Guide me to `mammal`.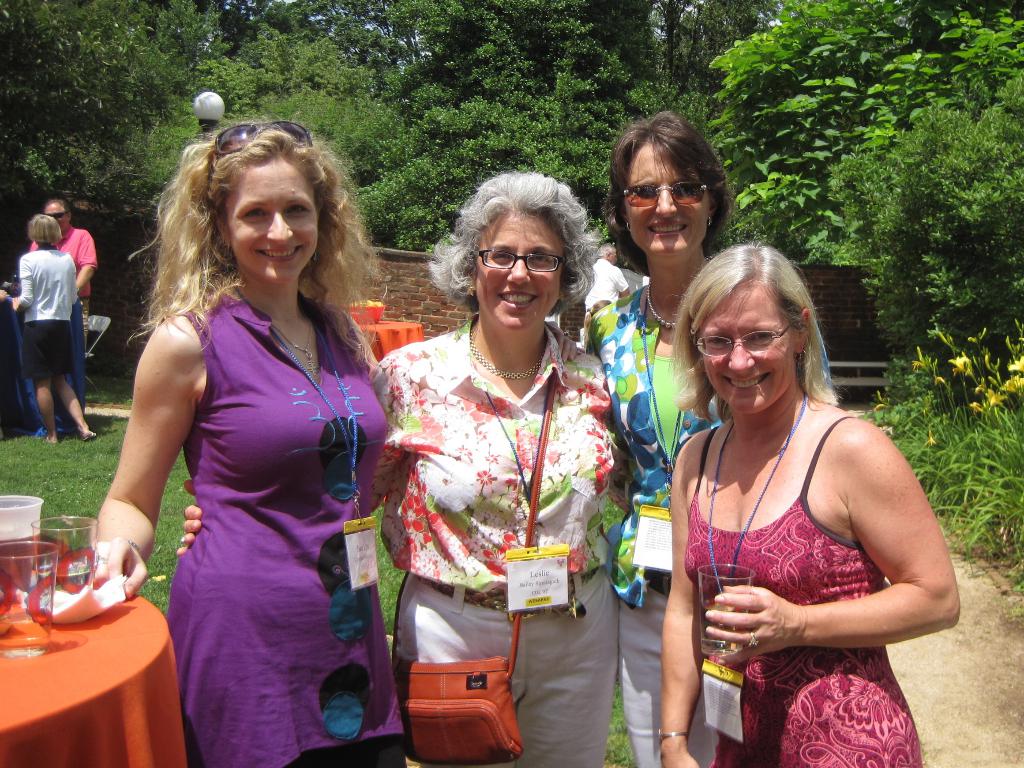
Guidance: <box>25,199,100,395</box>.
